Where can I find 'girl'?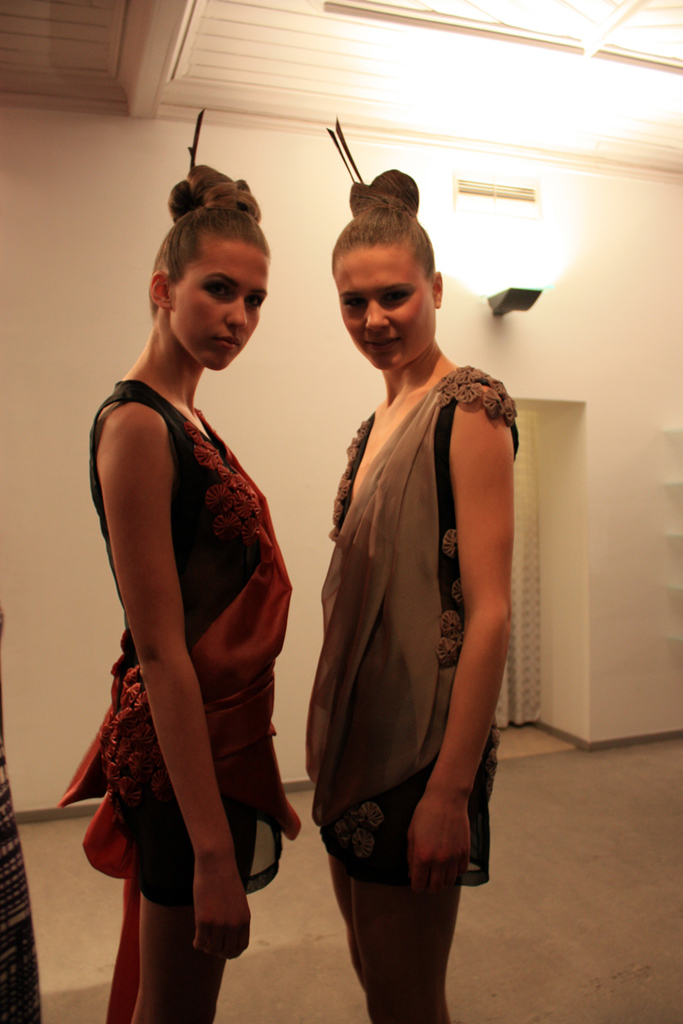
You can find it at x1=305, y1=157, x2=518, y2=1021.
